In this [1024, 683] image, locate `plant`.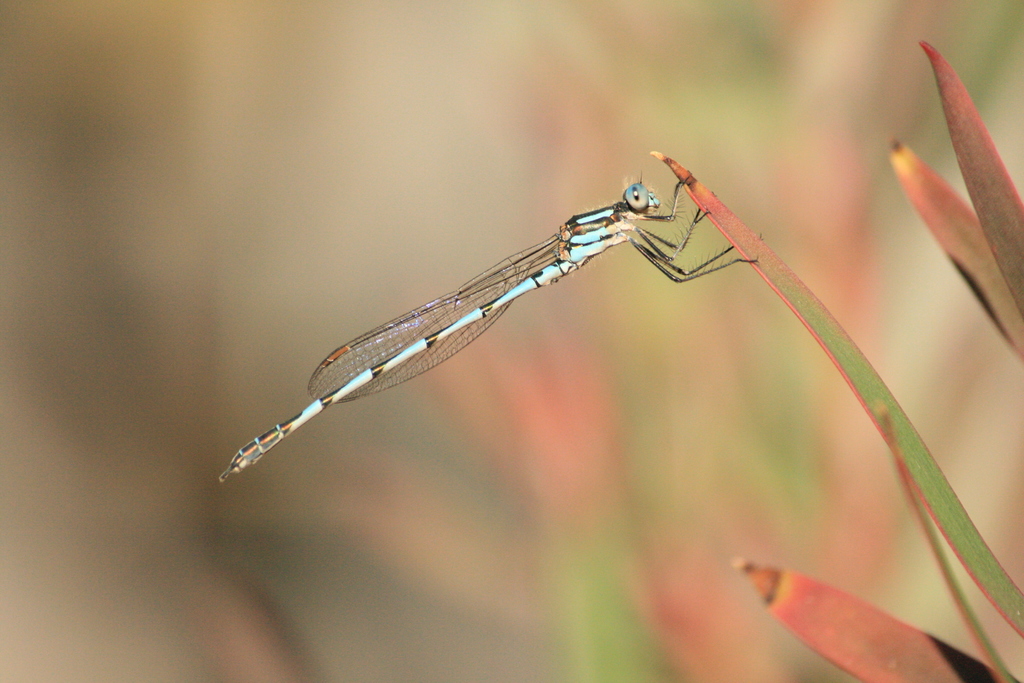
Bounding box: left=4, top=8, right=1023, bottom=682.
